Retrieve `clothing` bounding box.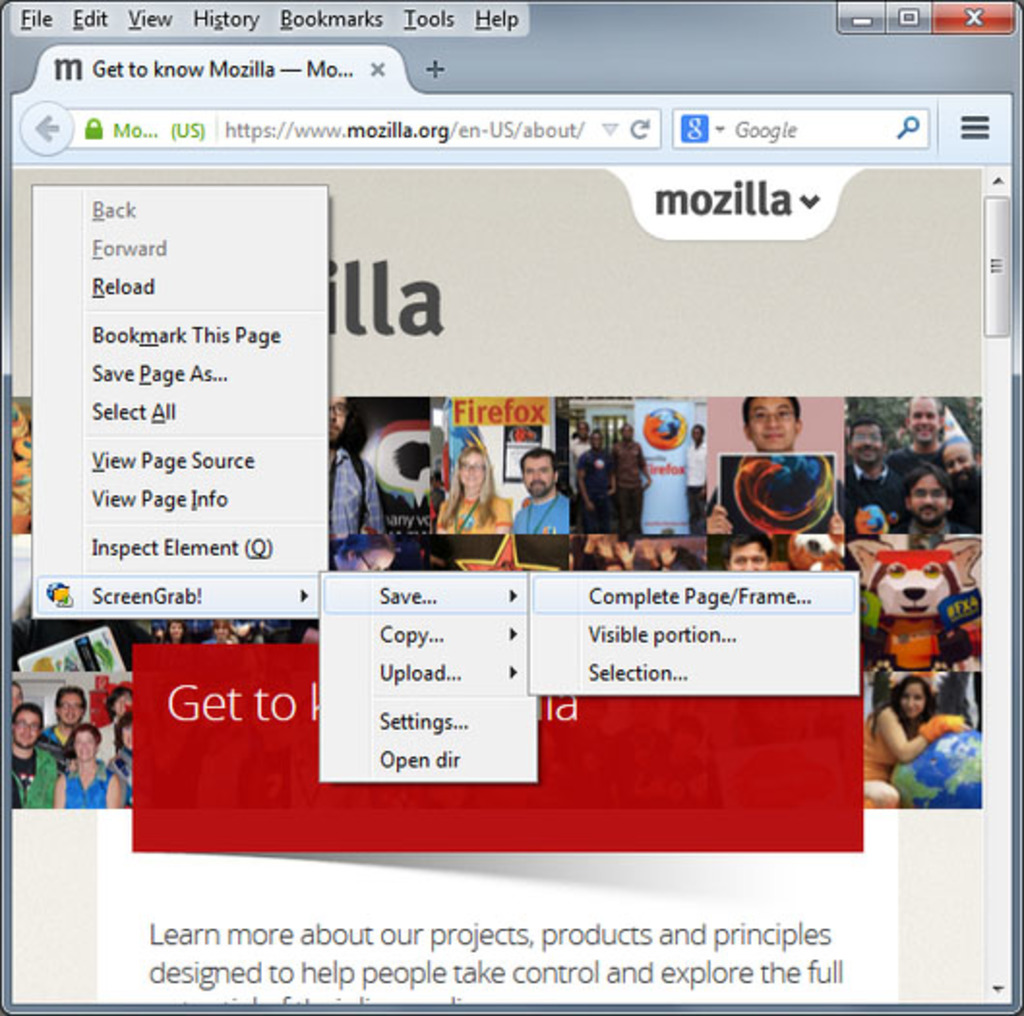
Bounding box: box(844, 459, 908, 532).
